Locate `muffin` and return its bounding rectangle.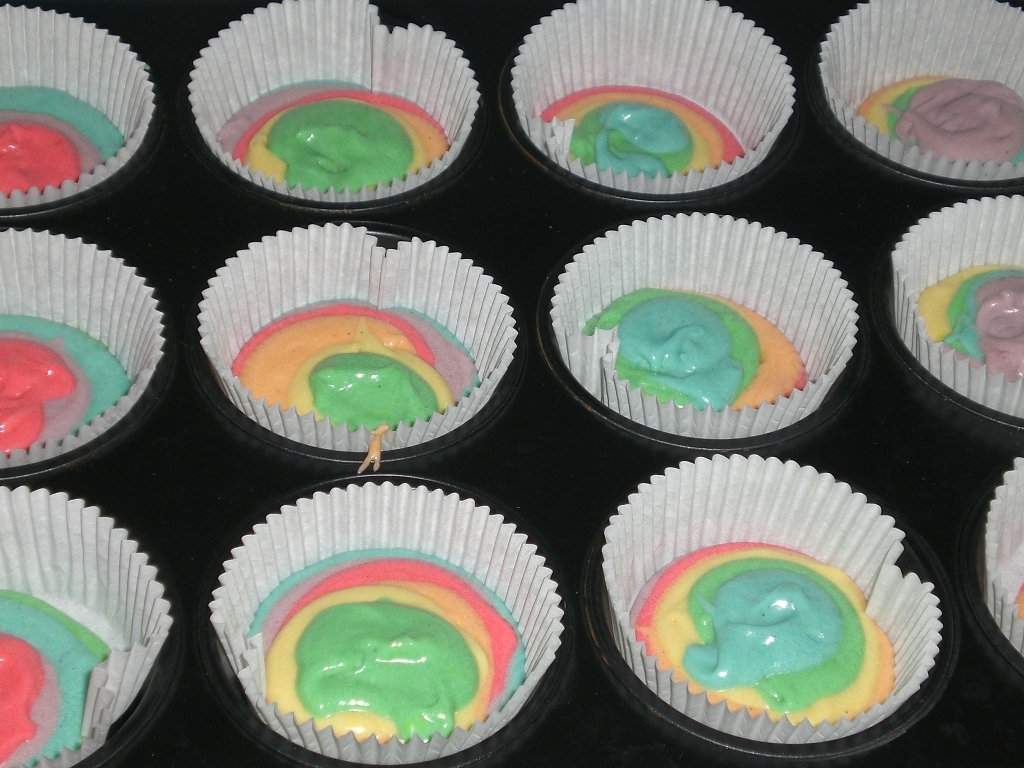
x1=503, y1=0, x2=800, y2=188.
